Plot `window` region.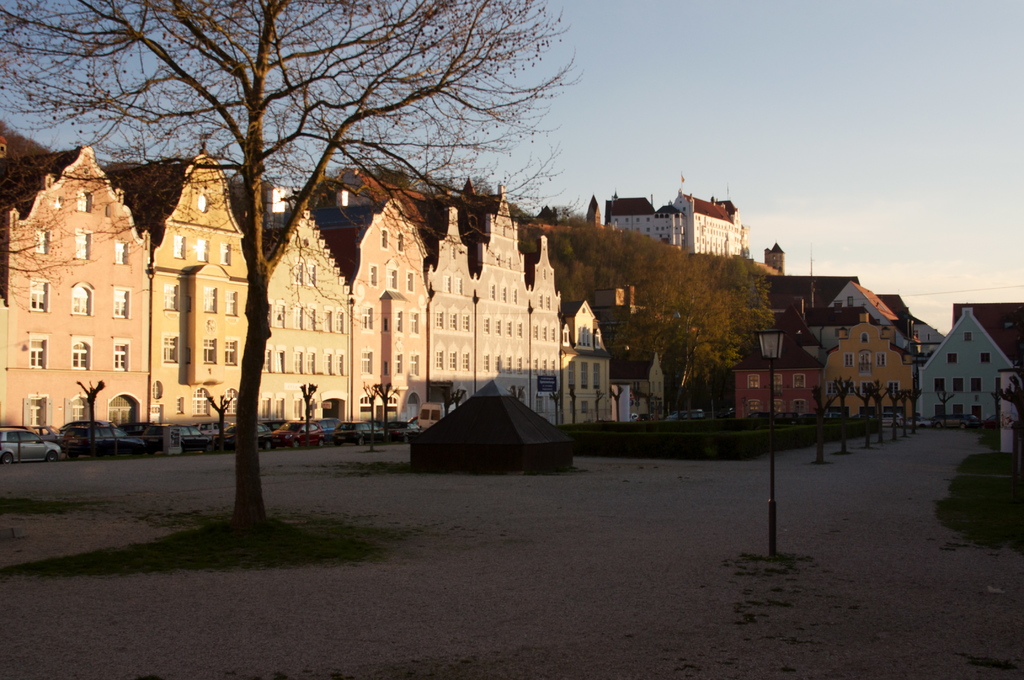
Plotted at <region>332, 346, 345, 376</region>.
